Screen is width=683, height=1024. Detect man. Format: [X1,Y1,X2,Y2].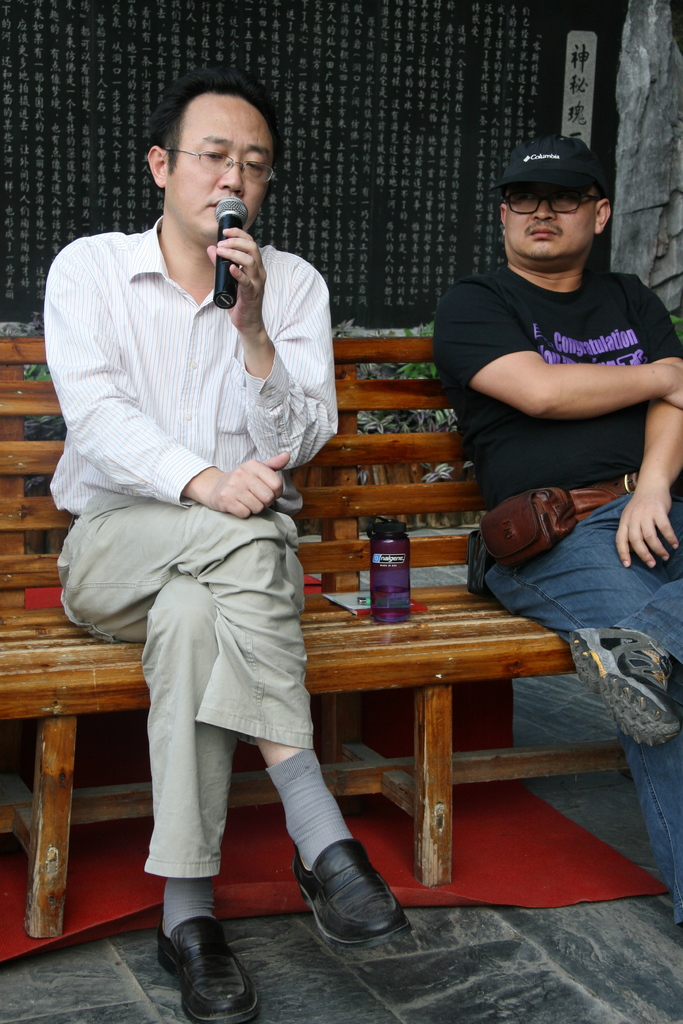
[429,139,682,934].
